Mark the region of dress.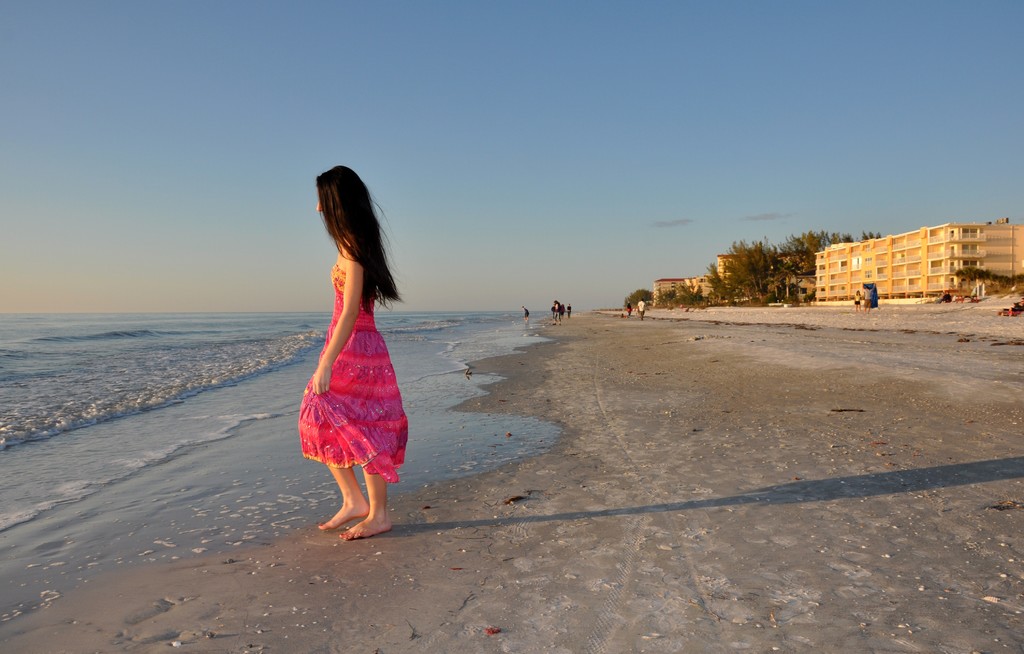
Region: x1=296, y1=262, x2=412, y2=481.
